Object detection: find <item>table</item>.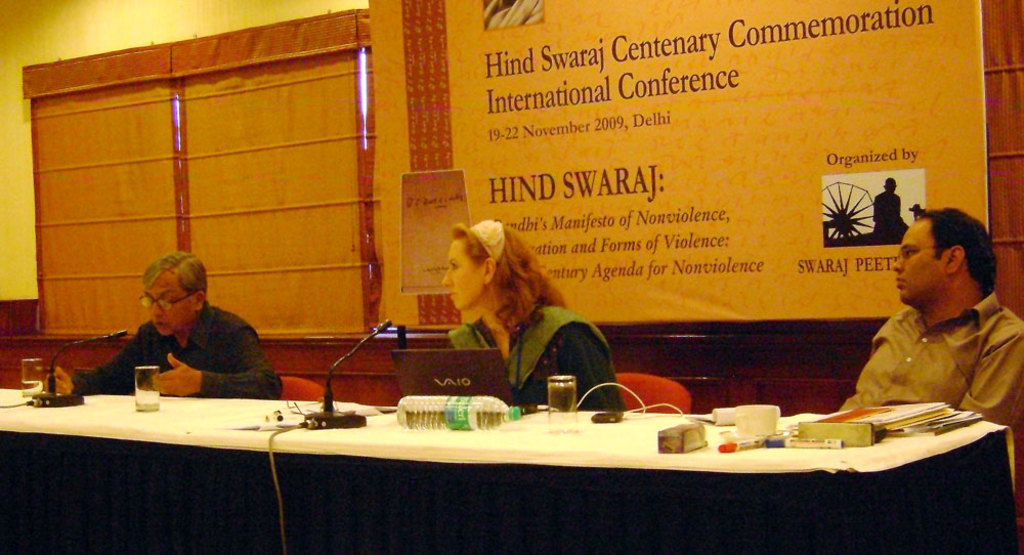
x1=44, y1=383, x2=1009, y2=547.
